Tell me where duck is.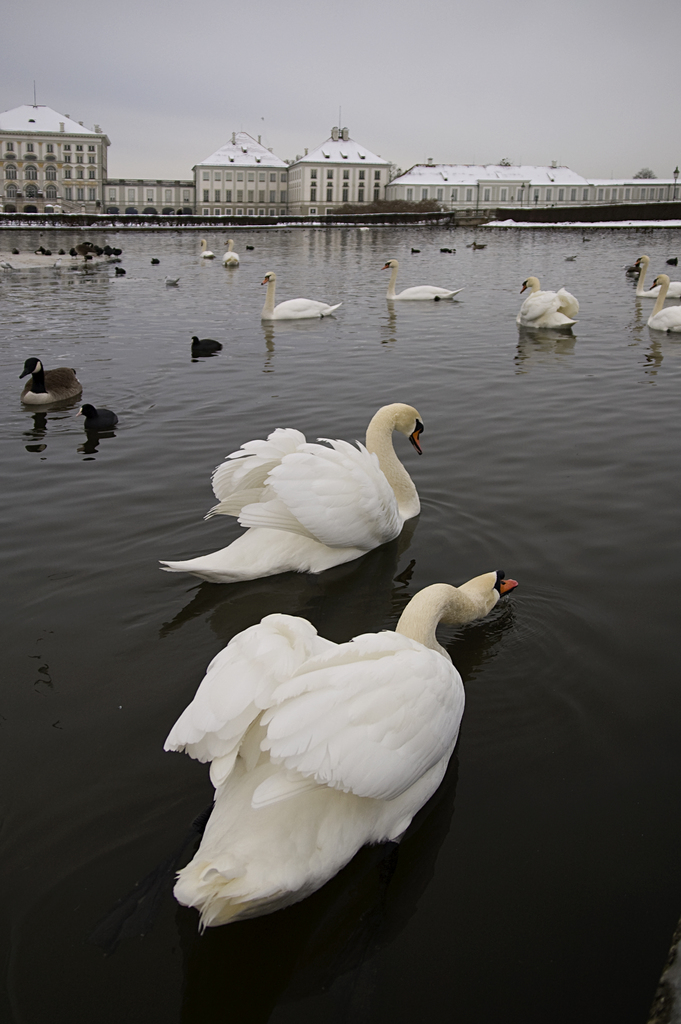
duck is at x1=472, y1=237, x2=488, y2=255.
